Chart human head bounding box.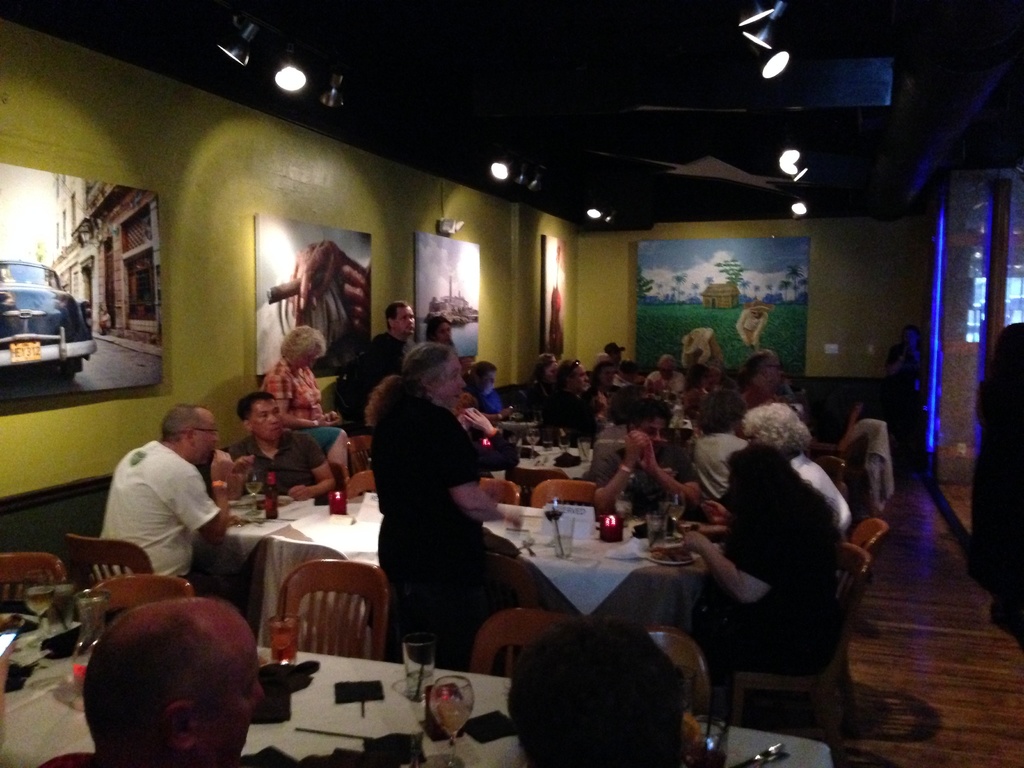
Charted: <bbox>697, 385, 748, 434</bbox>.
